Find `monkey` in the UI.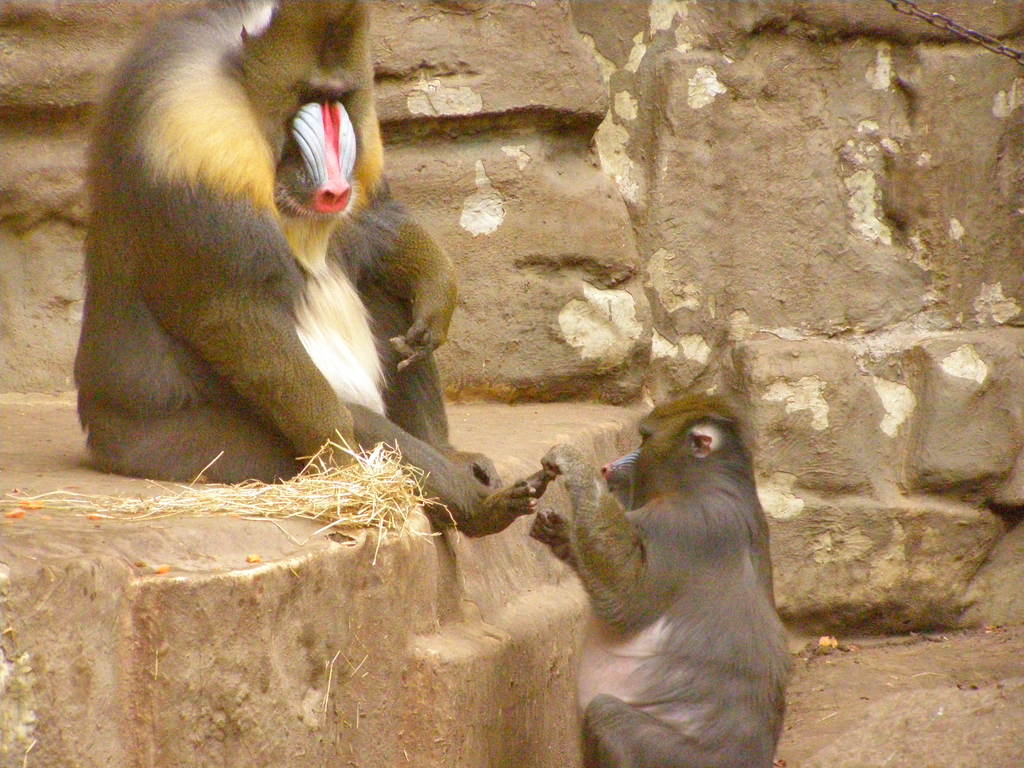
UI element at {"x1": 52, "y1": 0, "x2": 477, "y2": 532}.
